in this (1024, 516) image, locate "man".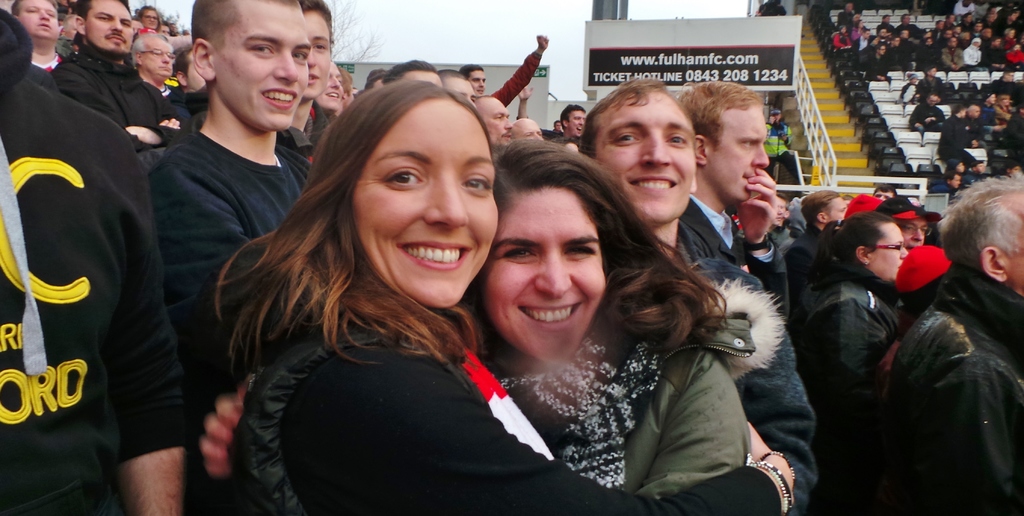
Bounding box: <region>902, 12, 919, 38</region>.
